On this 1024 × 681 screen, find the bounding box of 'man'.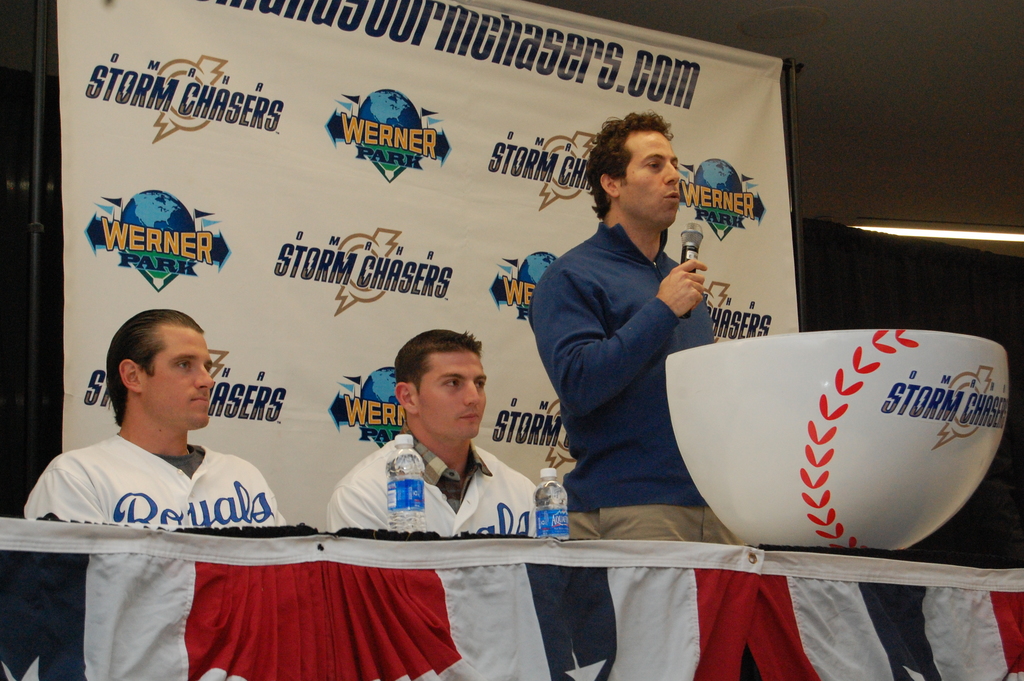
Bounding box: {"left": 316, "top": 327, "right": 547, "bottom": 539}.
